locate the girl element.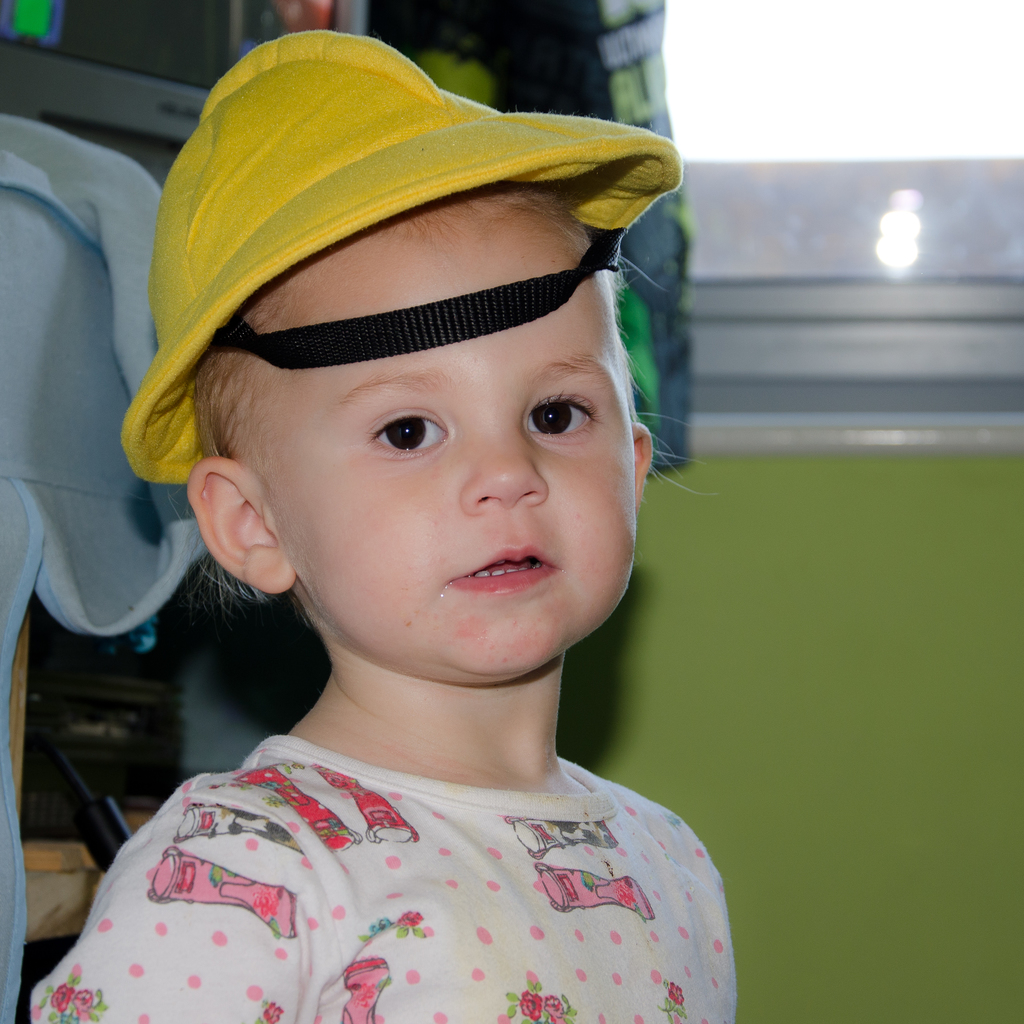
Element bbox: 26 24 742 1022.
